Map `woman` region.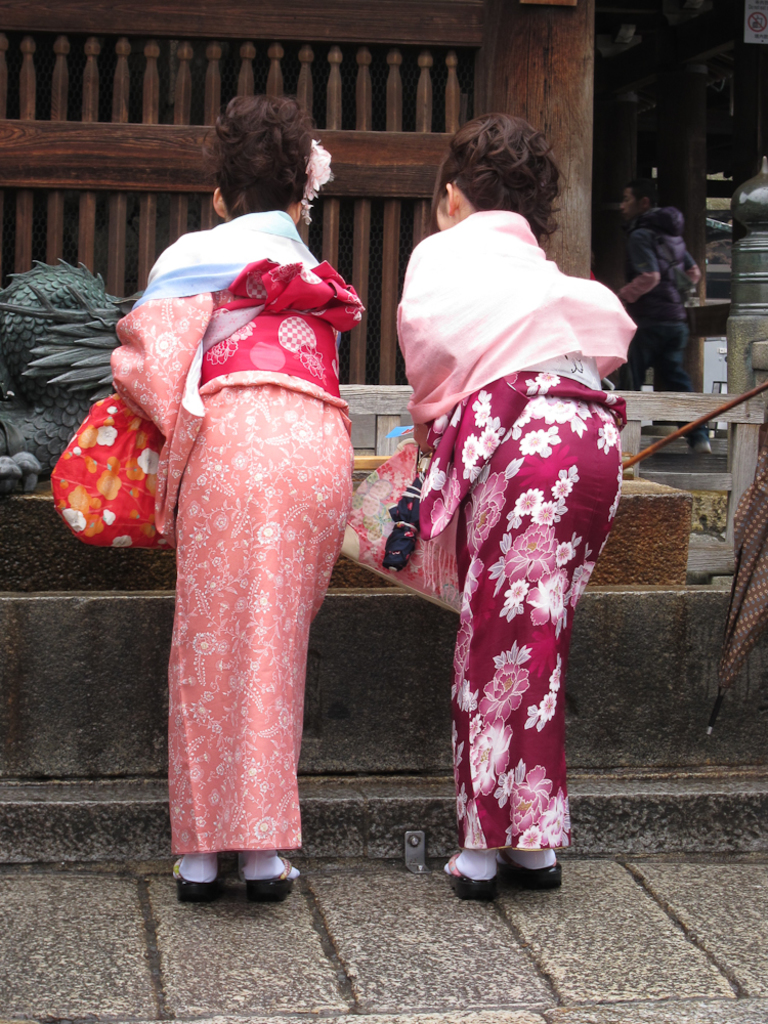
Mapped to bbox=[397, 112, 634, 910].
